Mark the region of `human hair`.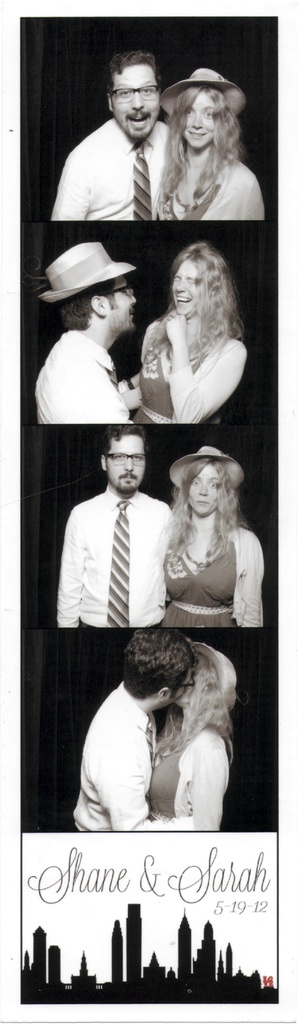
Region: 54, 280, 119, 330.
